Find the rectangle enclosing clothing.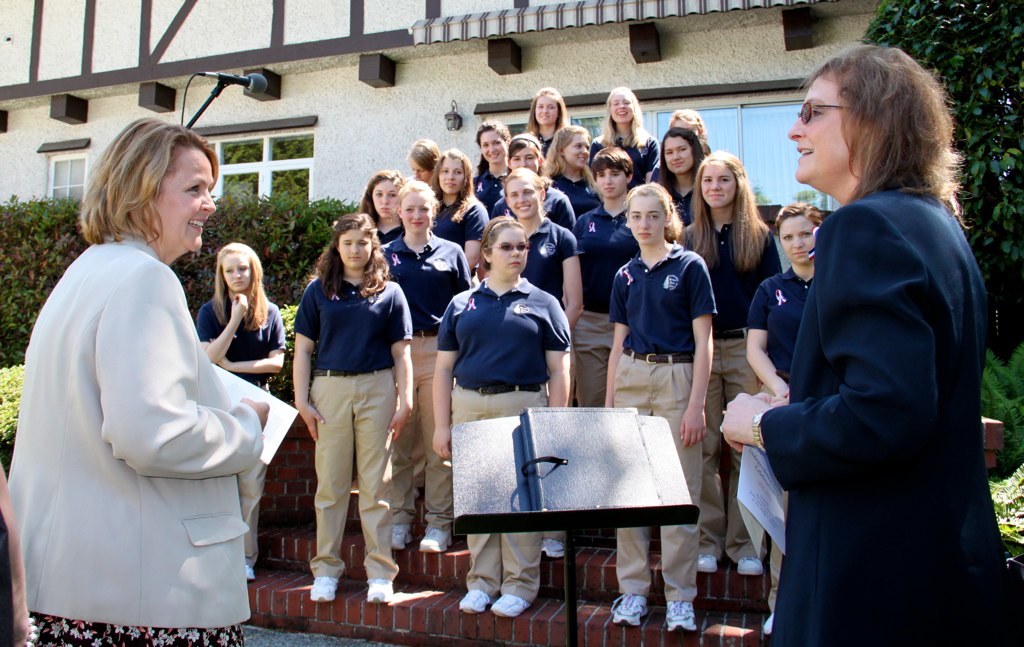
[left=194, top=301, right=297, bottom=404].
